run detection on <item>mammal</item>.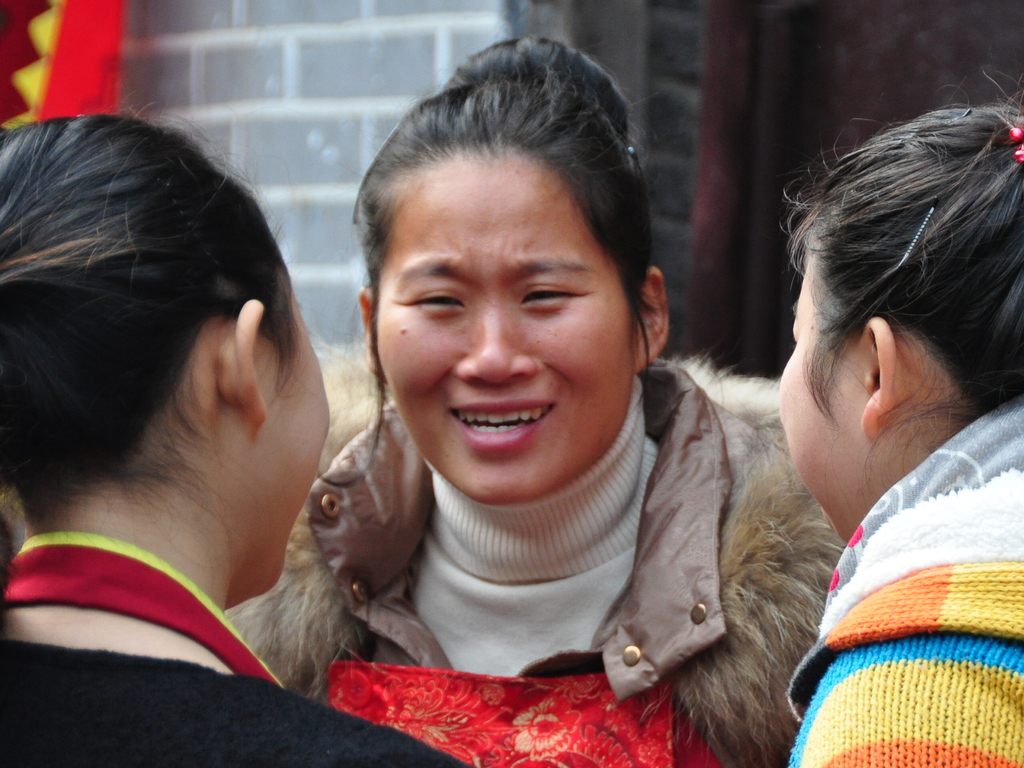
Result: left=0, top=90, right=472, bottom=767.
